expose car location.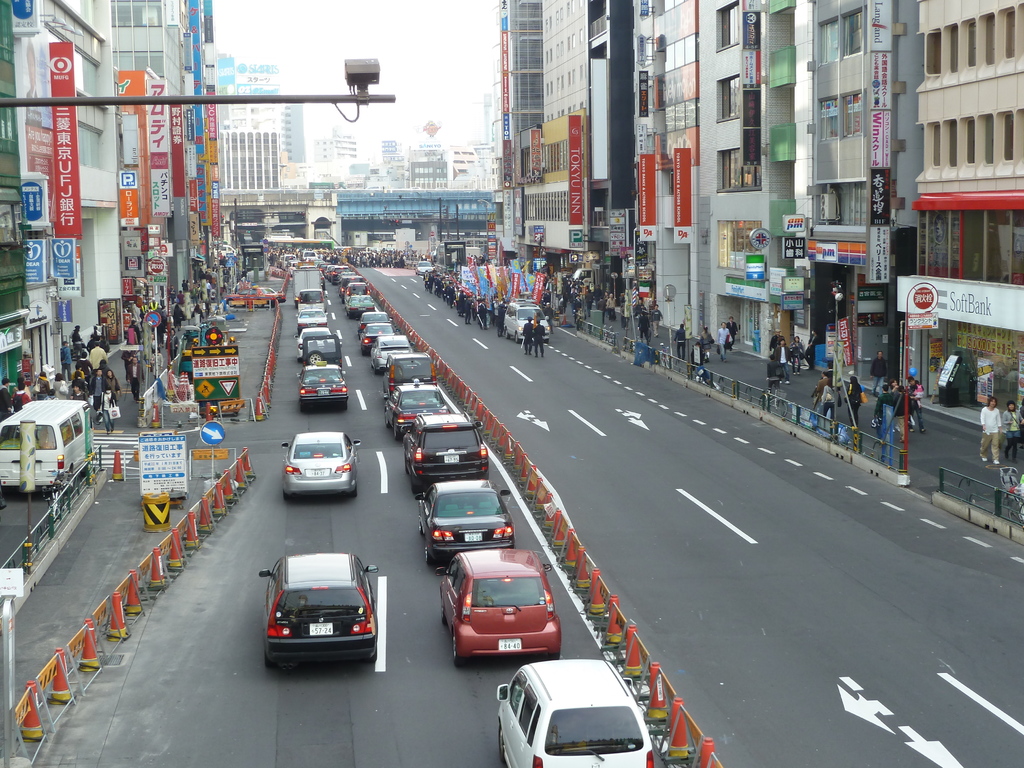
Exposed at l=503, t=296, r=549, b=340.
